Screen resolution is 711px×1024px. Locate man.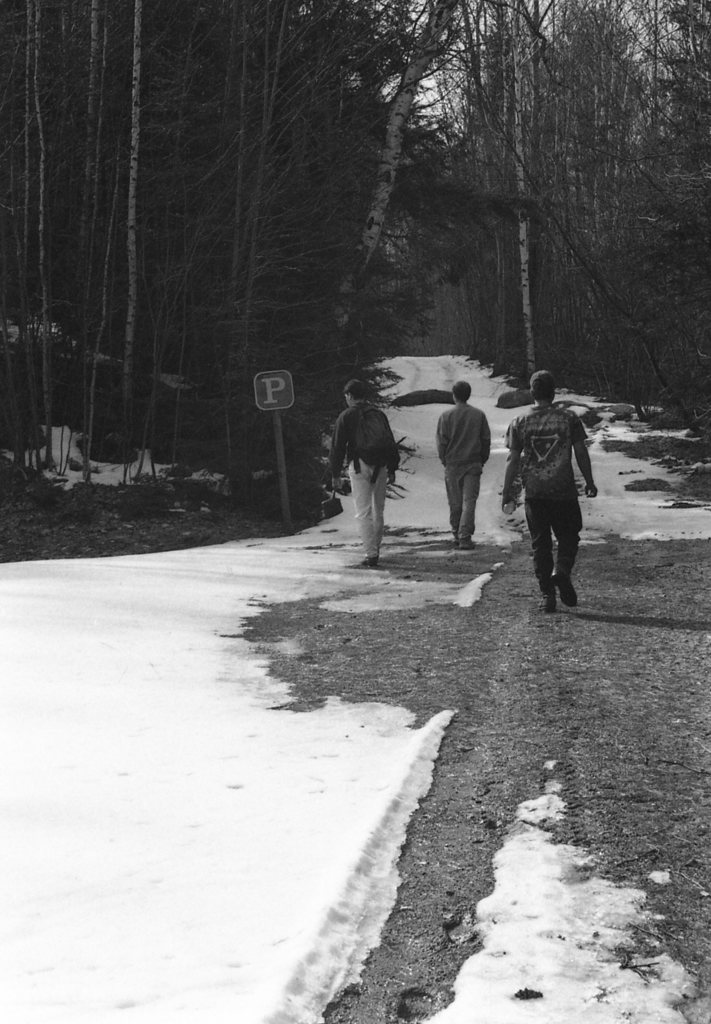
region(433, 380, 493, 550).
